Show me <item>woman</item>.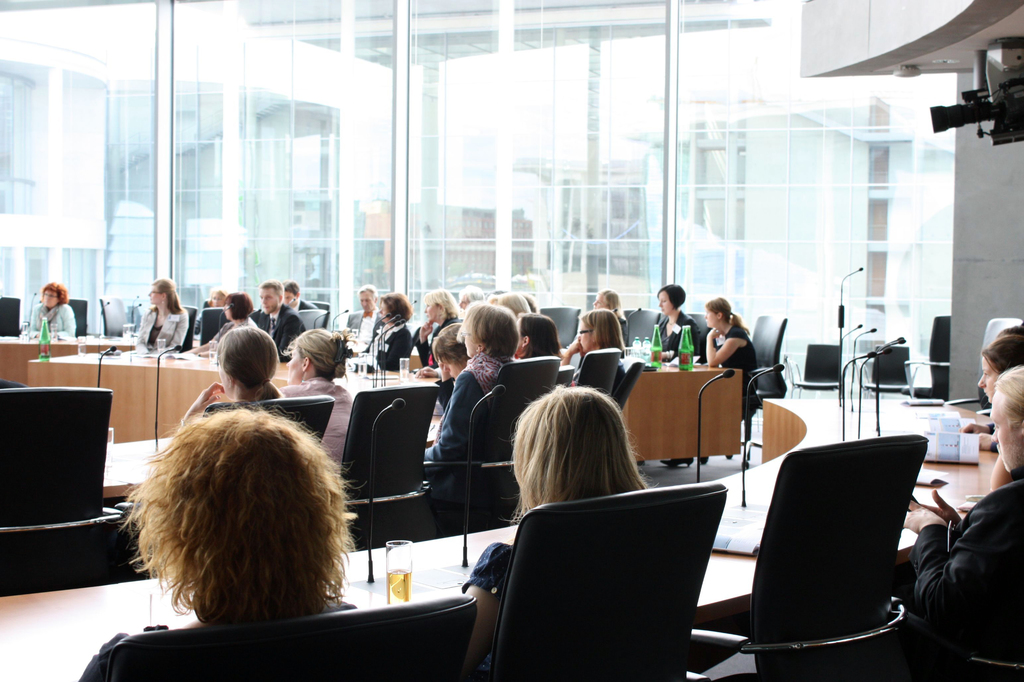
<item>woman</item> is here: [24,280,79,337].
